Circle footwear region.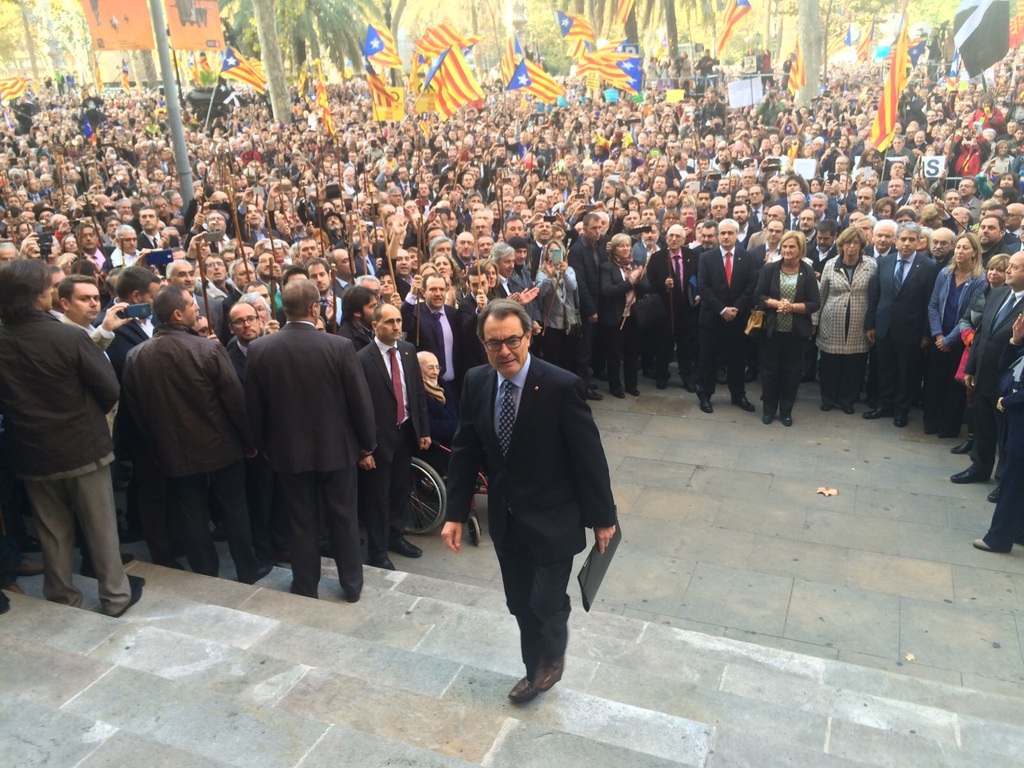
Region: Rect(370, 541, 392, 567).
